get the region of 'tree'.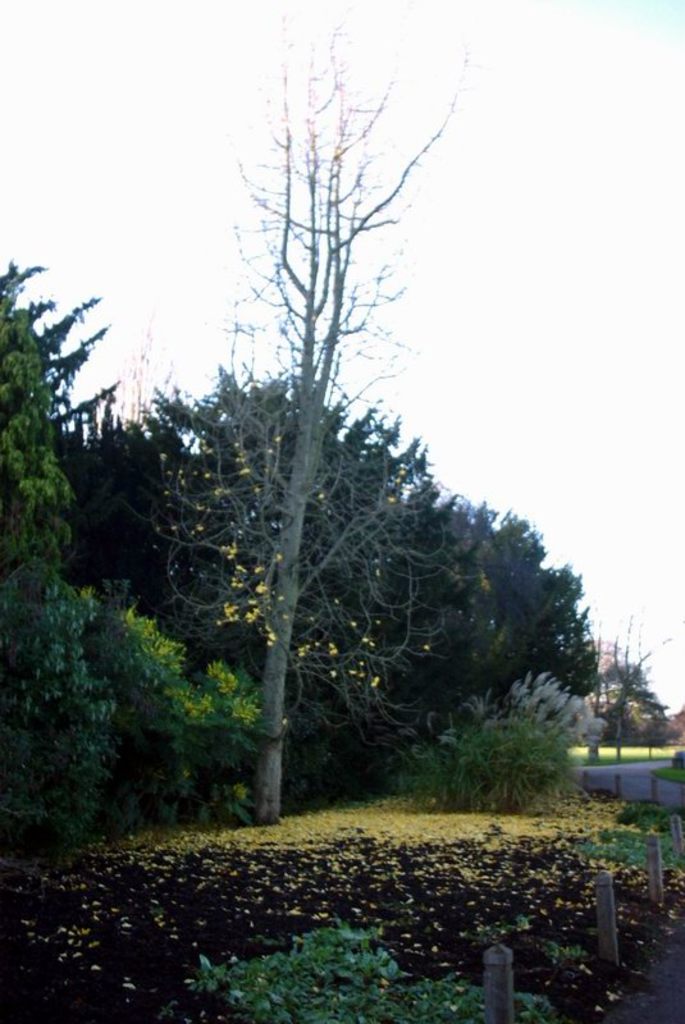
0, 275, 275, 845.
